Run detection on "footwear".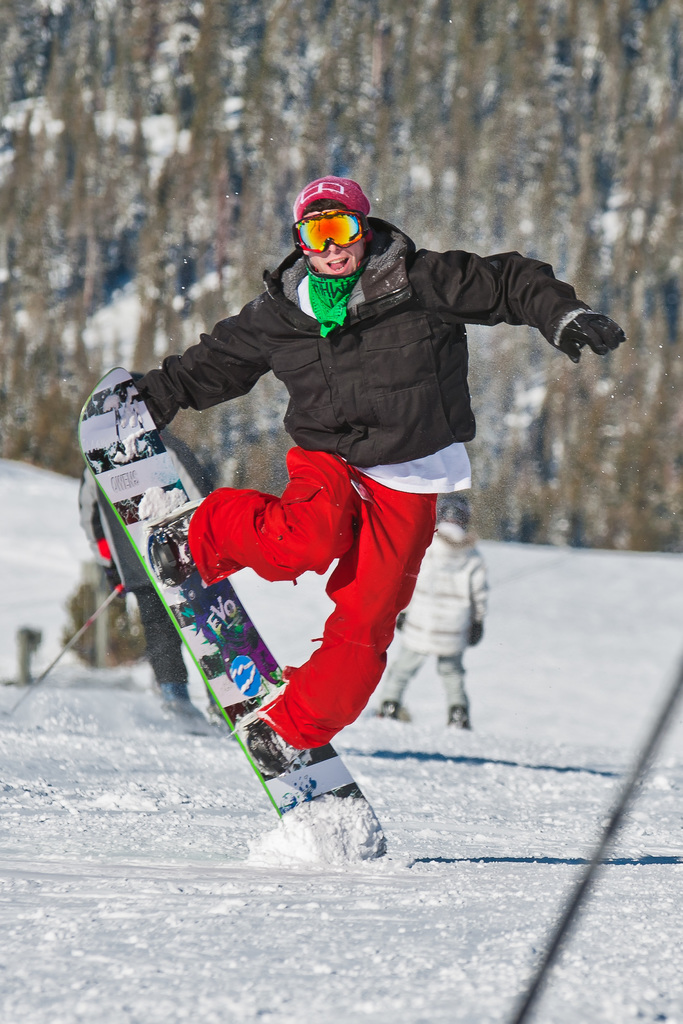
Result: locate(149, 500, 238, 586).
